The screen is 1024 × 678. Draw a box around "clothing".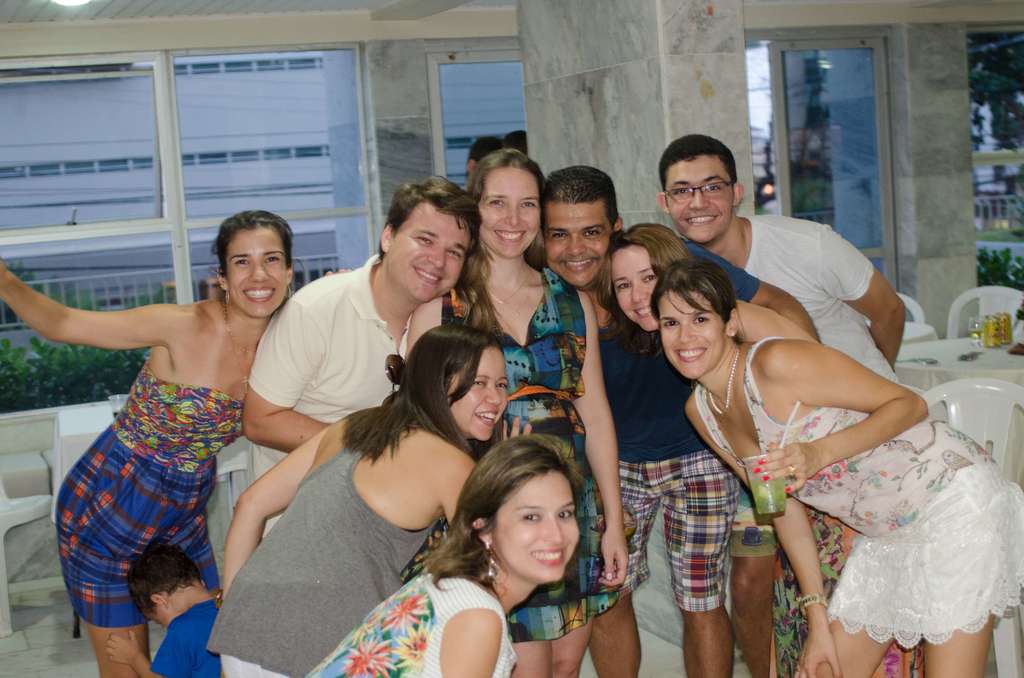
[54, 347, 233, 638].
